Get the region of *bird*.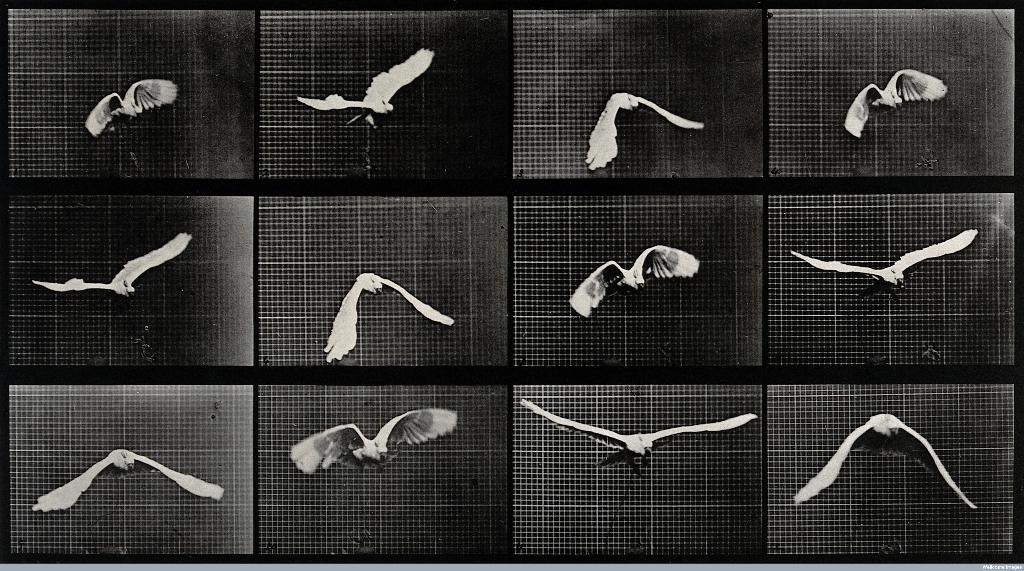
<box>29,229,193,299</box>.
